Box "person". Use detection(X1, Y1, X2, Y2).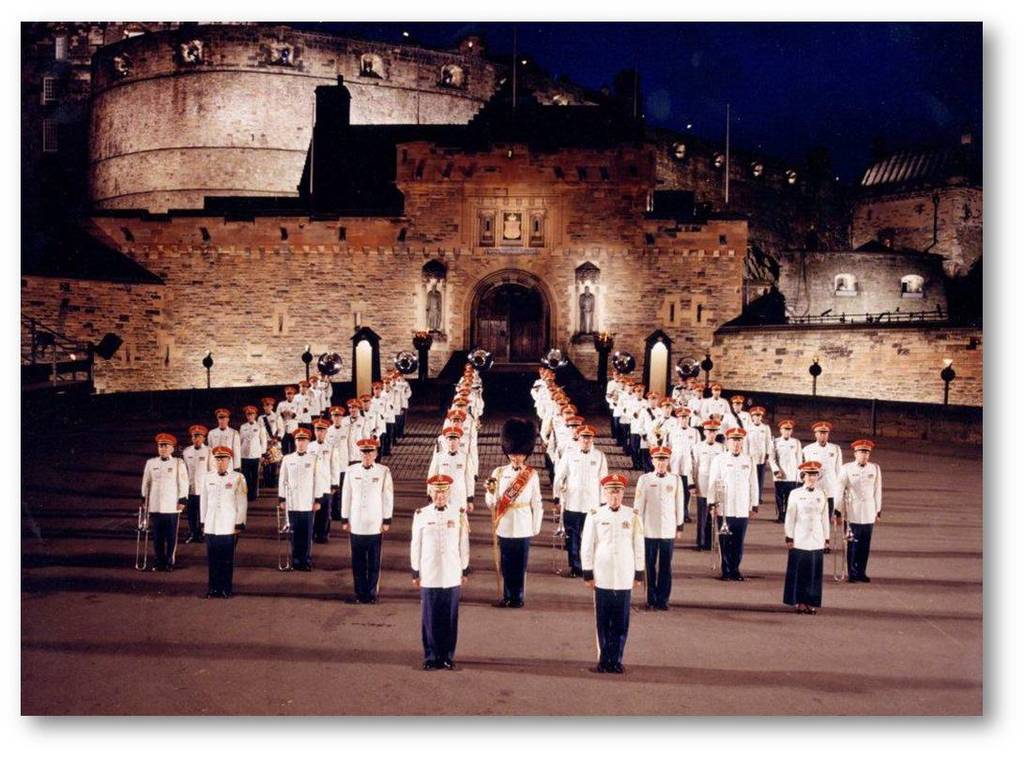
detection(629, 449, 684, 610).
